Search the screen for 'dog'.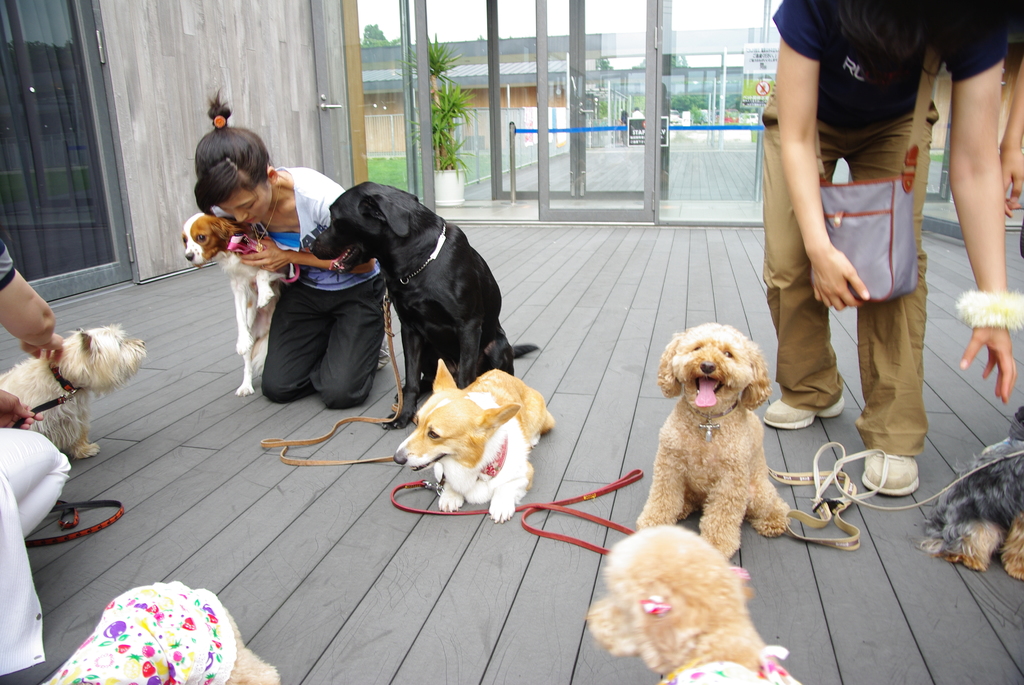
Found at rect(634, 321, 792, 562).
